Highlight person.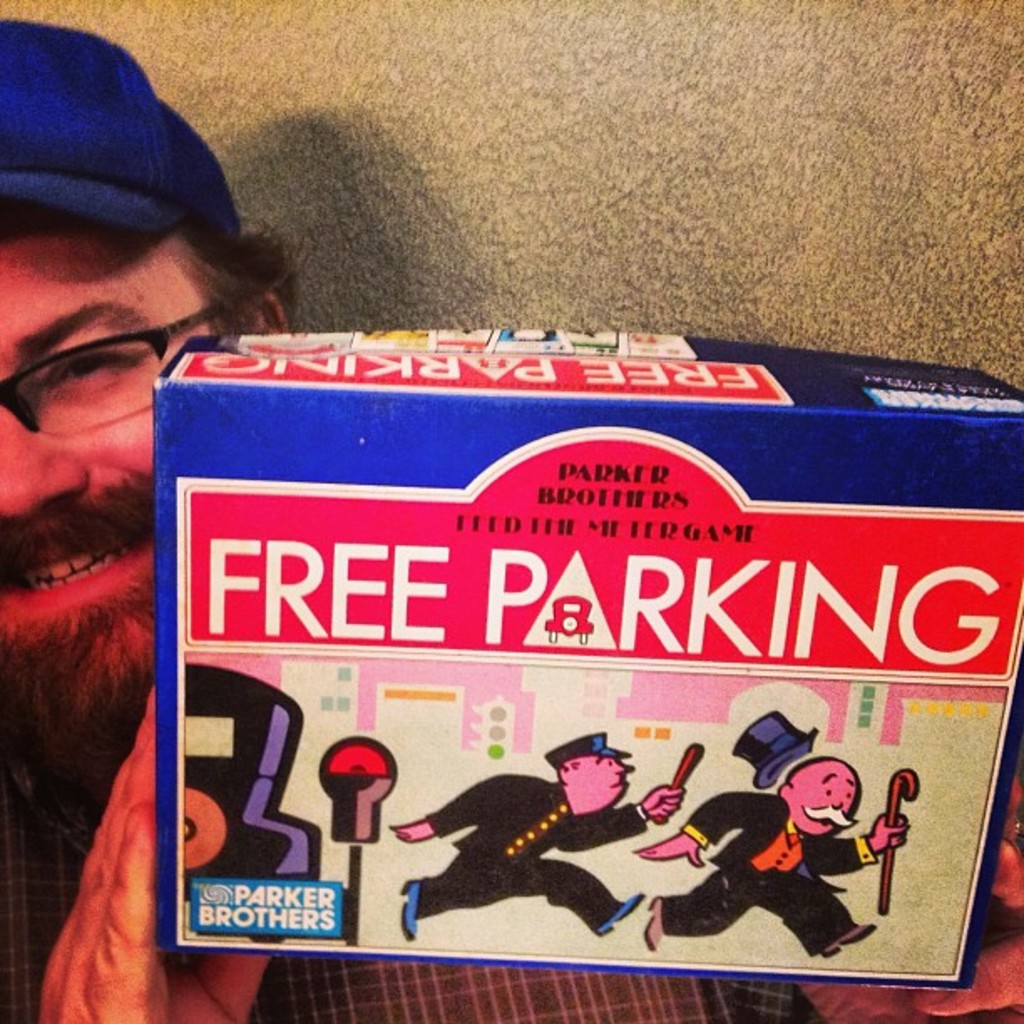
Highlighted region: pyautogui.locateOnScreen(433, 723, 666, 952).
